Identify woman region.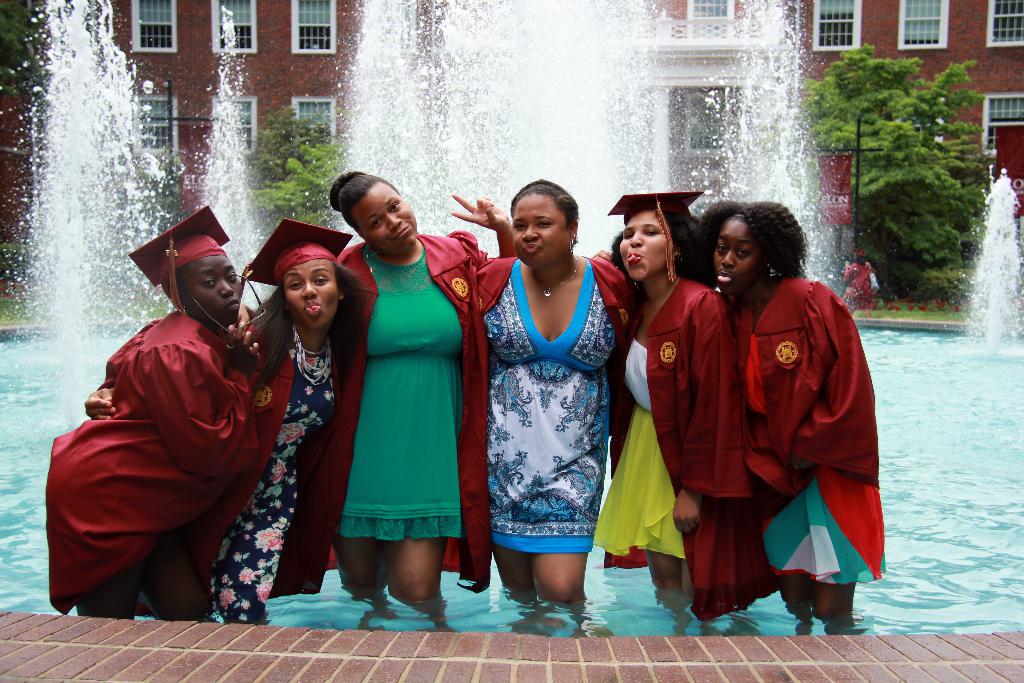
Region: select_region(47, 205, 291, 625).
